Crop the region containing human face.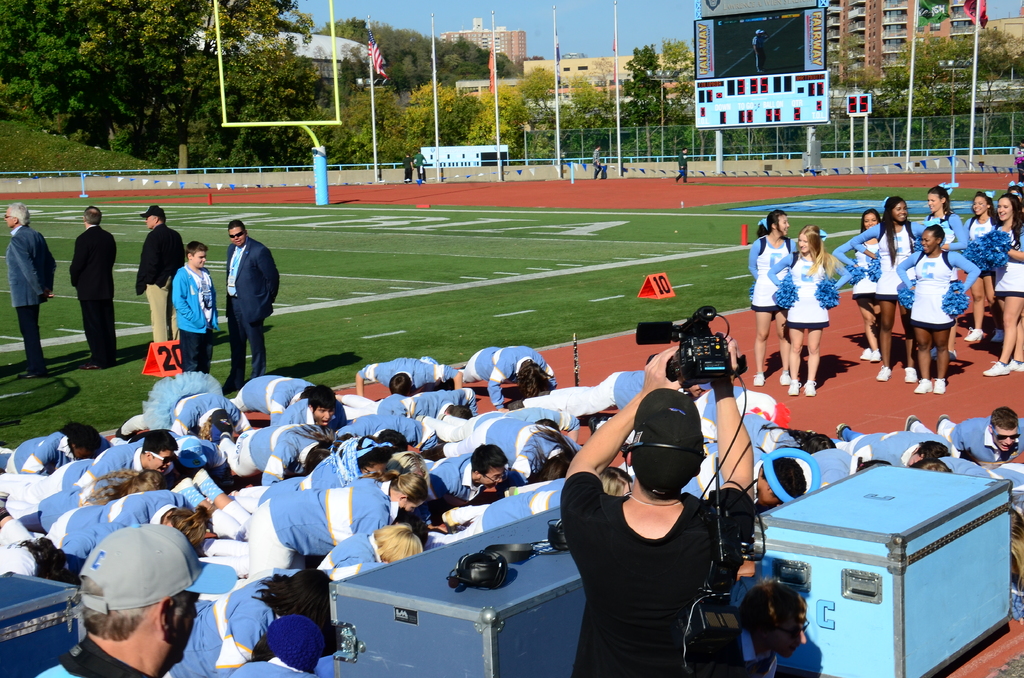
Crop region: crop(776, 213, 789, 231).
